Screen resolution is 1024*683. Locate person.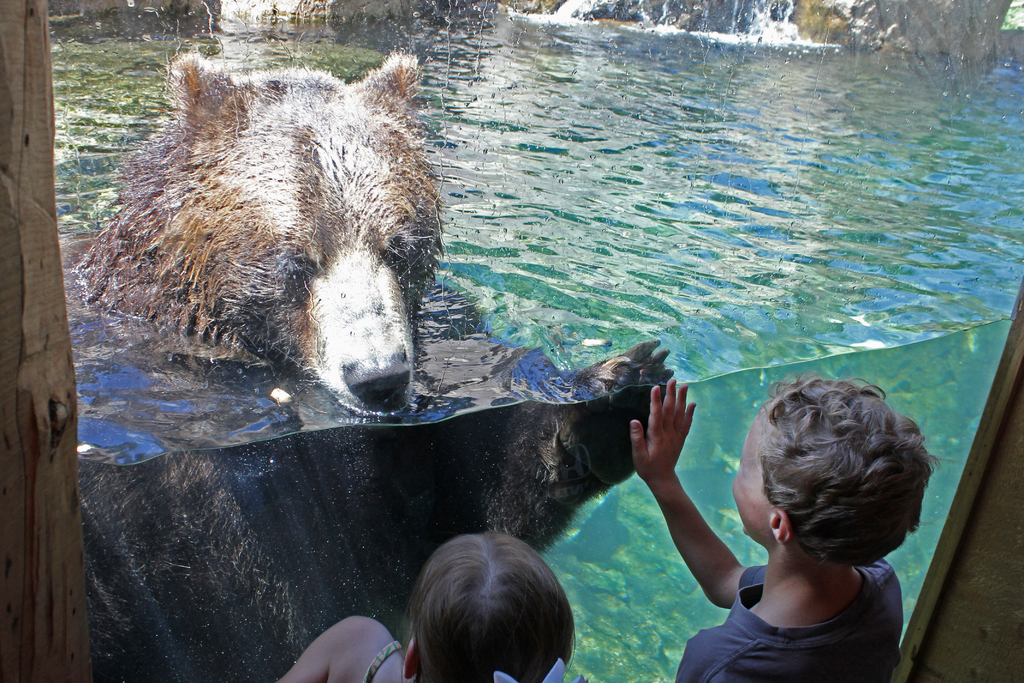
(x1=271, y1=530, x2=590, y2=682).
